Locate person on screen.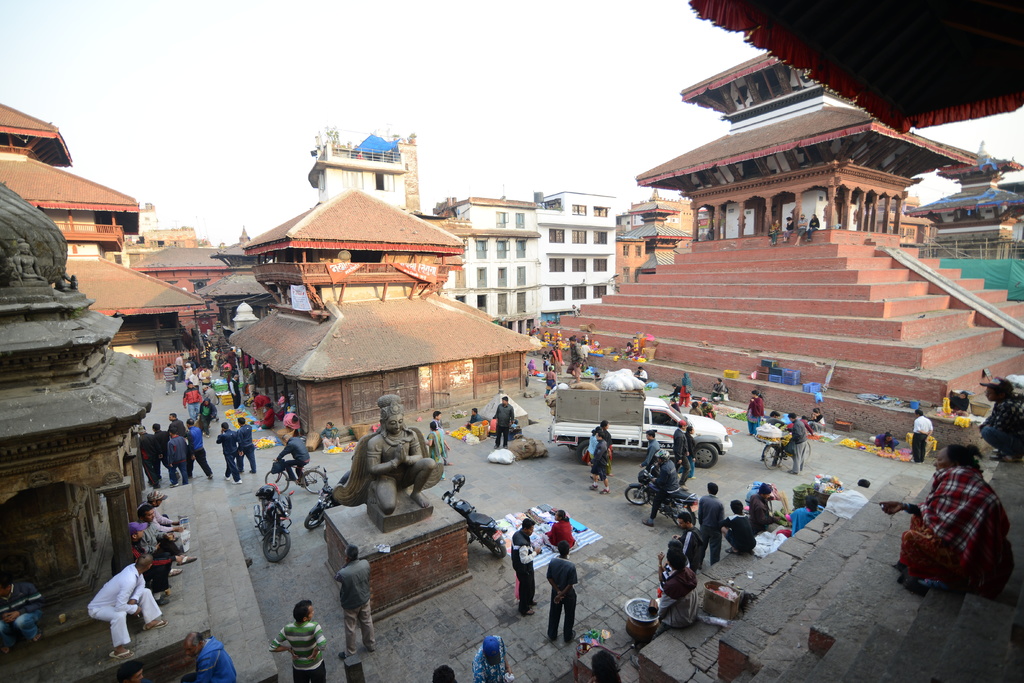
On screen at [x1=572, y1=300, x2=585, y2=317].
